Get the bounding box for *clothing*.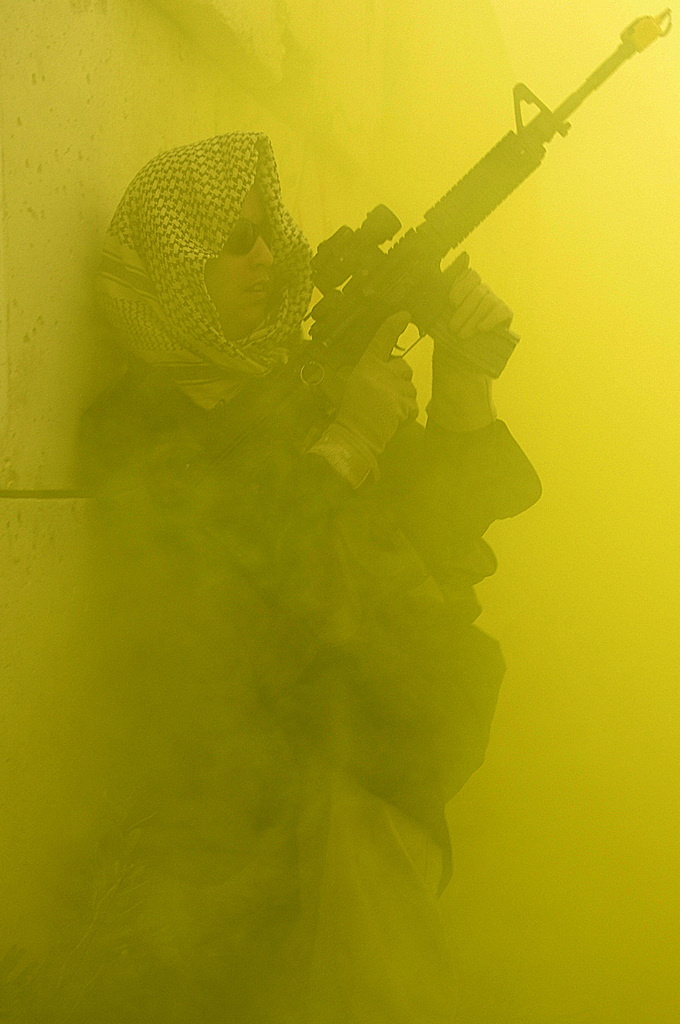
69, 90, 579, 927.
